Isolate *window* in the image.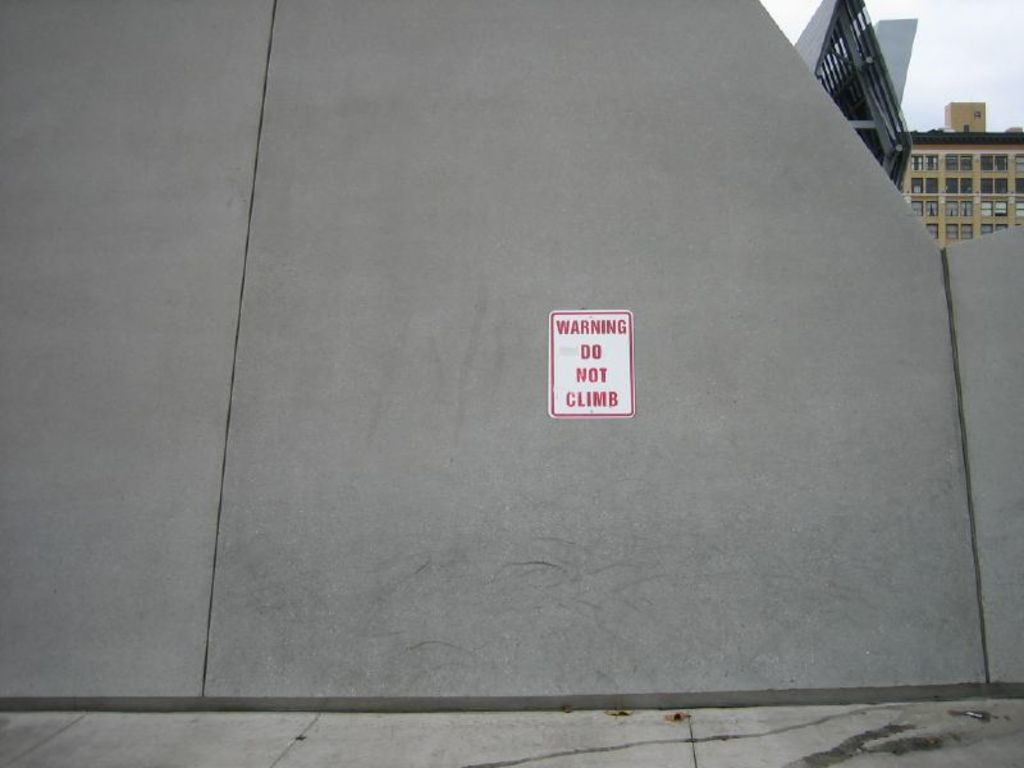
Isolated region: bbox=(995, 202, 1006, 215).
